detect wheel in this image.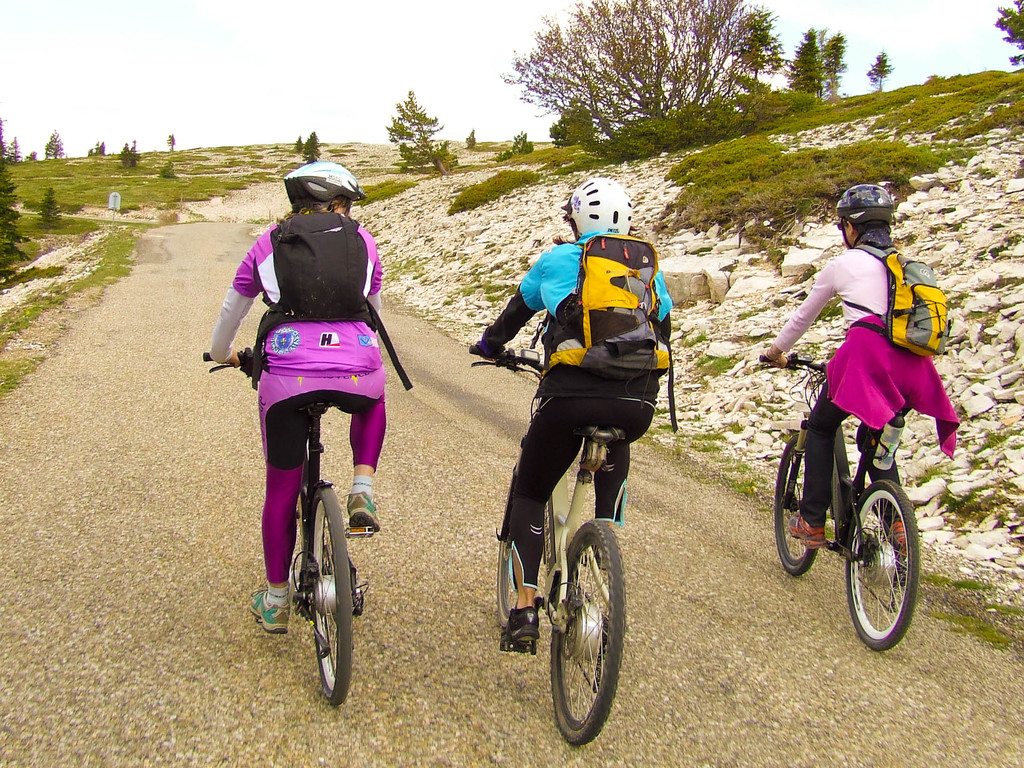
Detection: bbox=[847, 481, 917, 655].
